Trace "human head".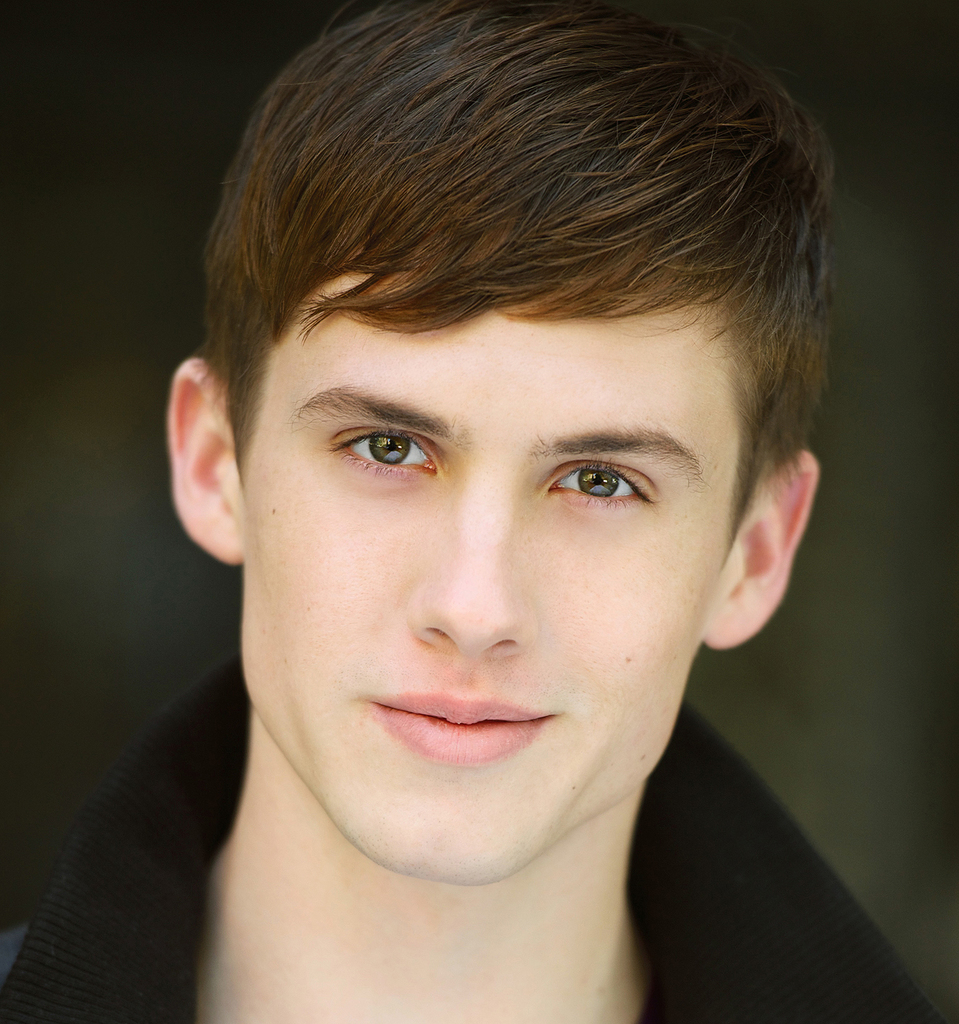
Traced to bbox=[193, 33, 821, 764].
